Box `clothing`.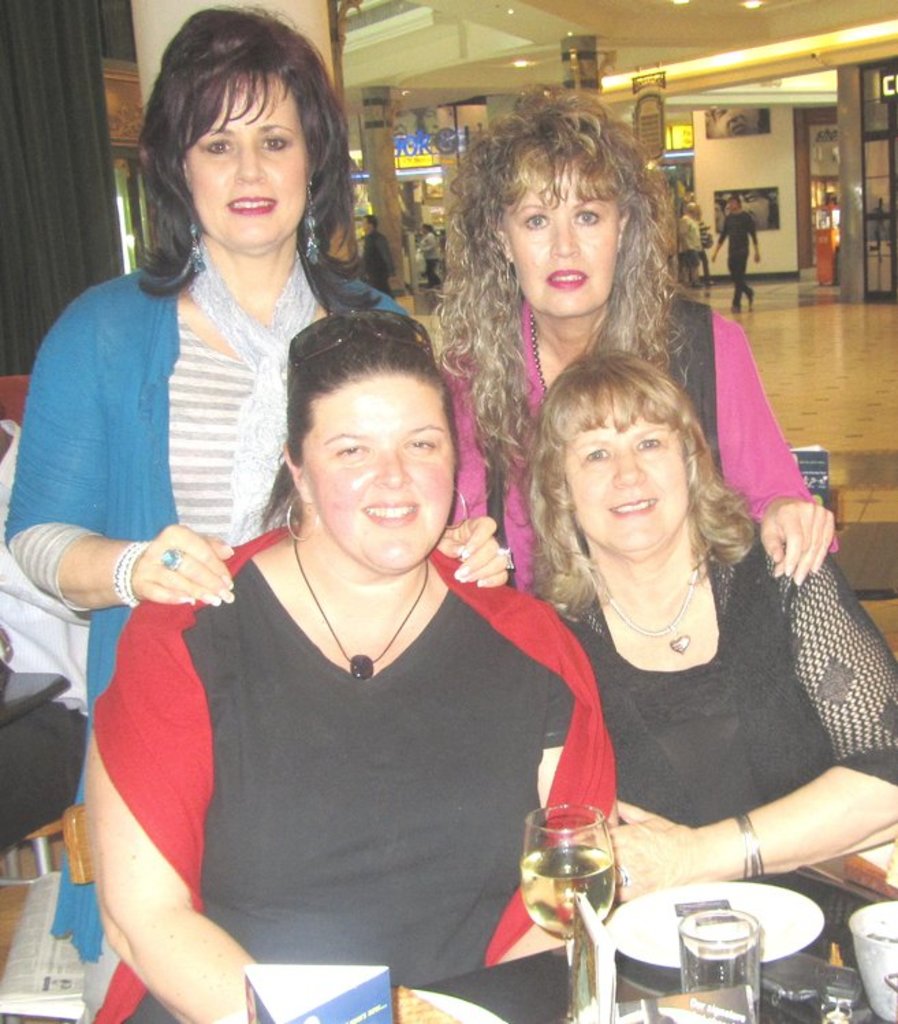
[x1=0, y1=231, x2=441, y2=968].
